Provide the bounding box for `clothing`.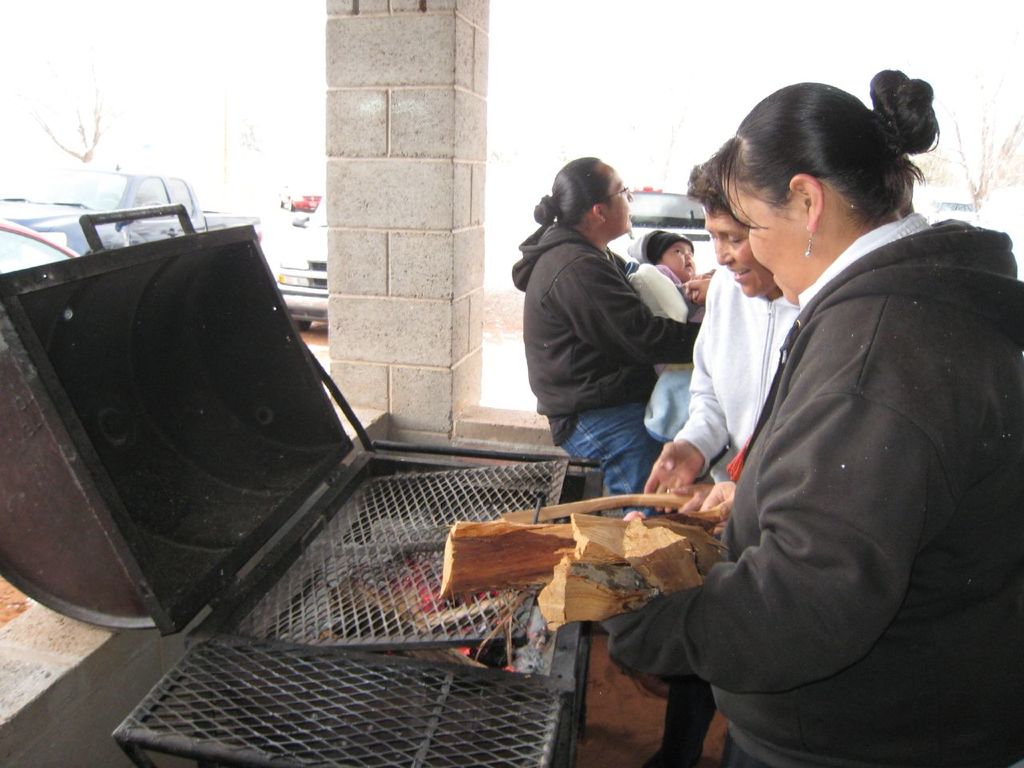
Rect(648, 263, 802, 767).
